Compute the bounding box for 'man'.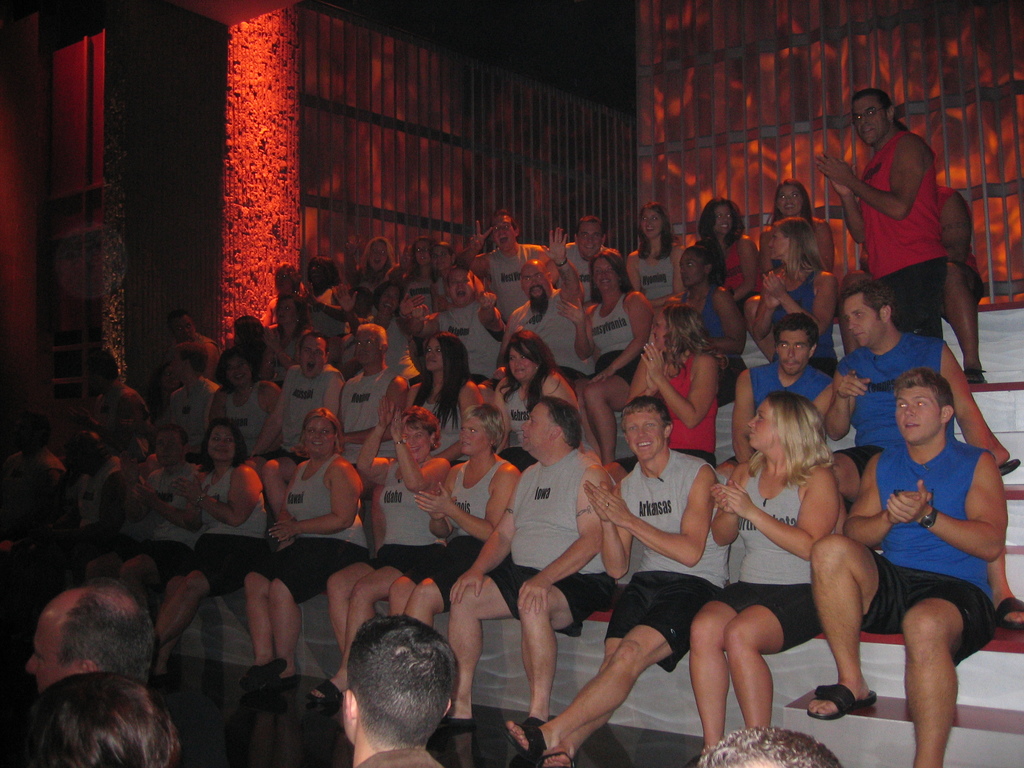
{"x1": 80, "y1": 344, "x2": 165, "y2": 459}.
